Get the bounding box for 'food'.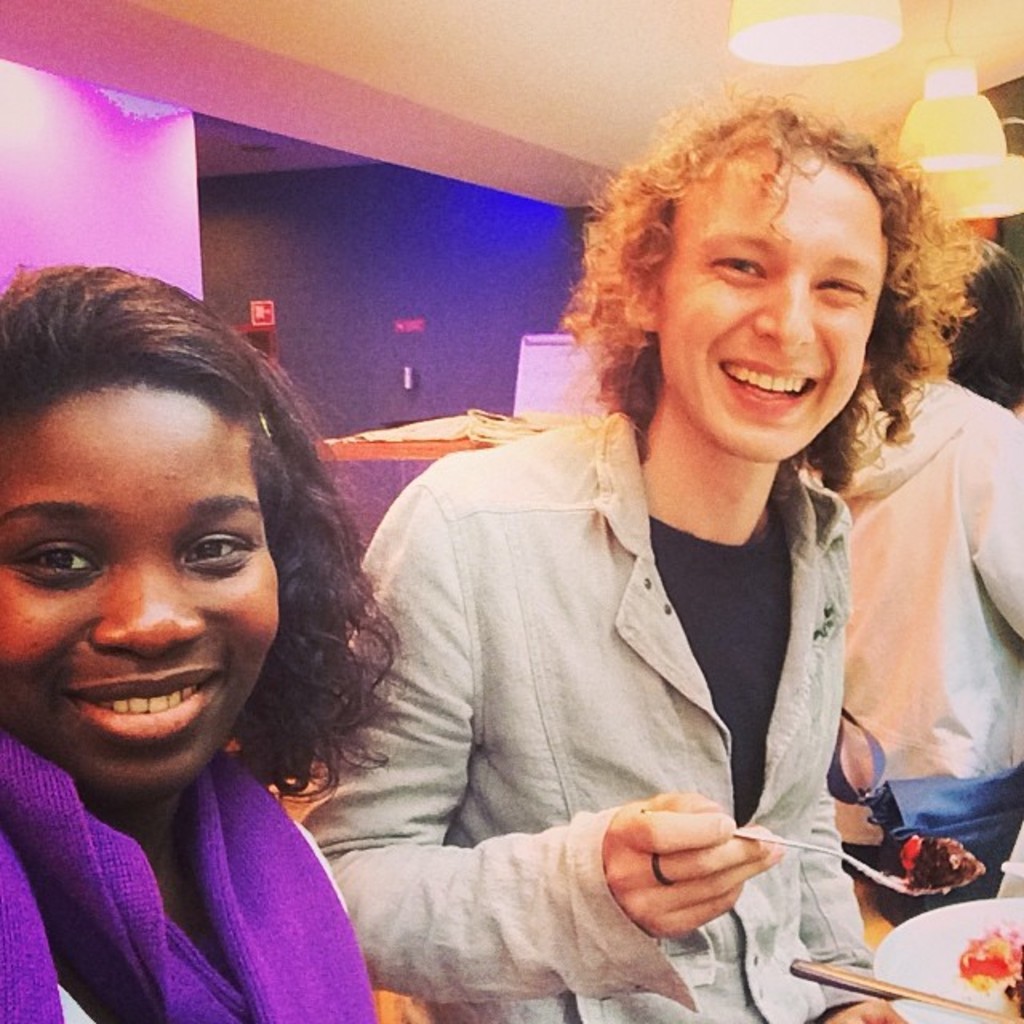
<region>947, 917, 1022, 990</region>.
